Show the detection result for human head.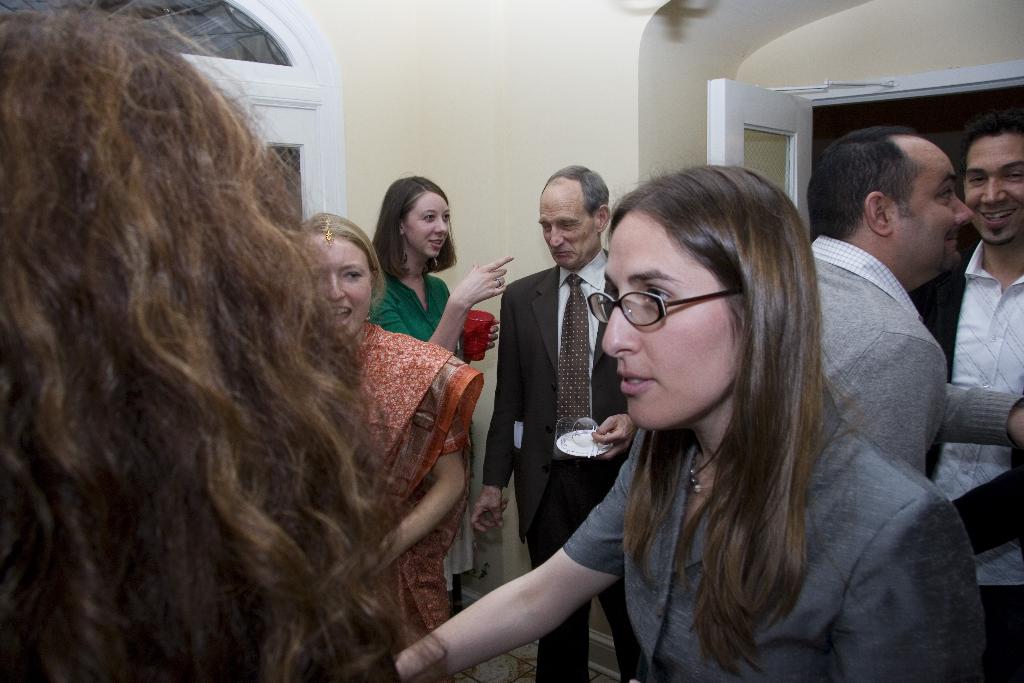
(536,162,611,273).
